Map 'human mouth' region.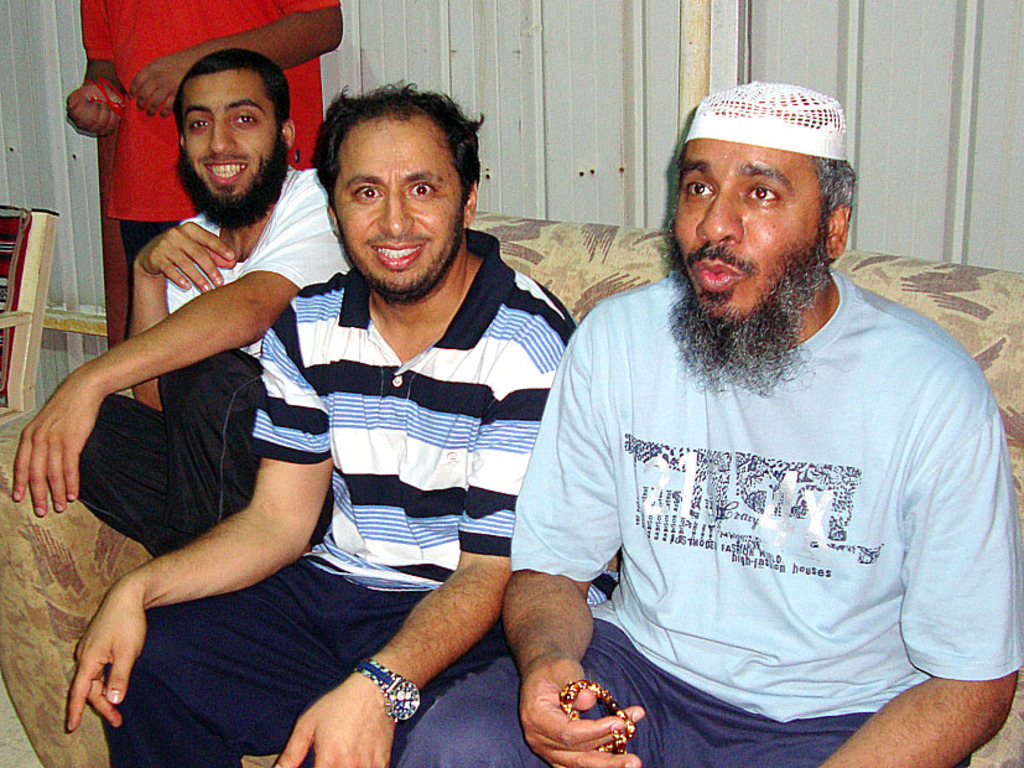
Mapped to (681, 243, 749, 294).
